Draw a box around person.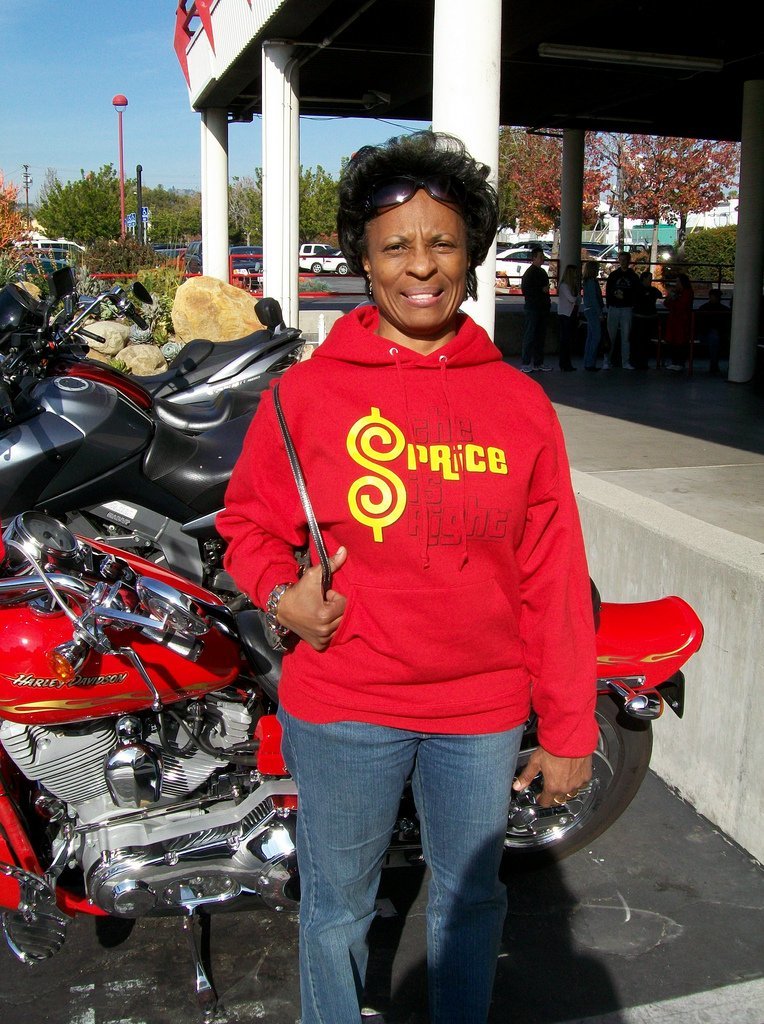
pyautogui.locateOnScreen(579, 254, 605, 359).
